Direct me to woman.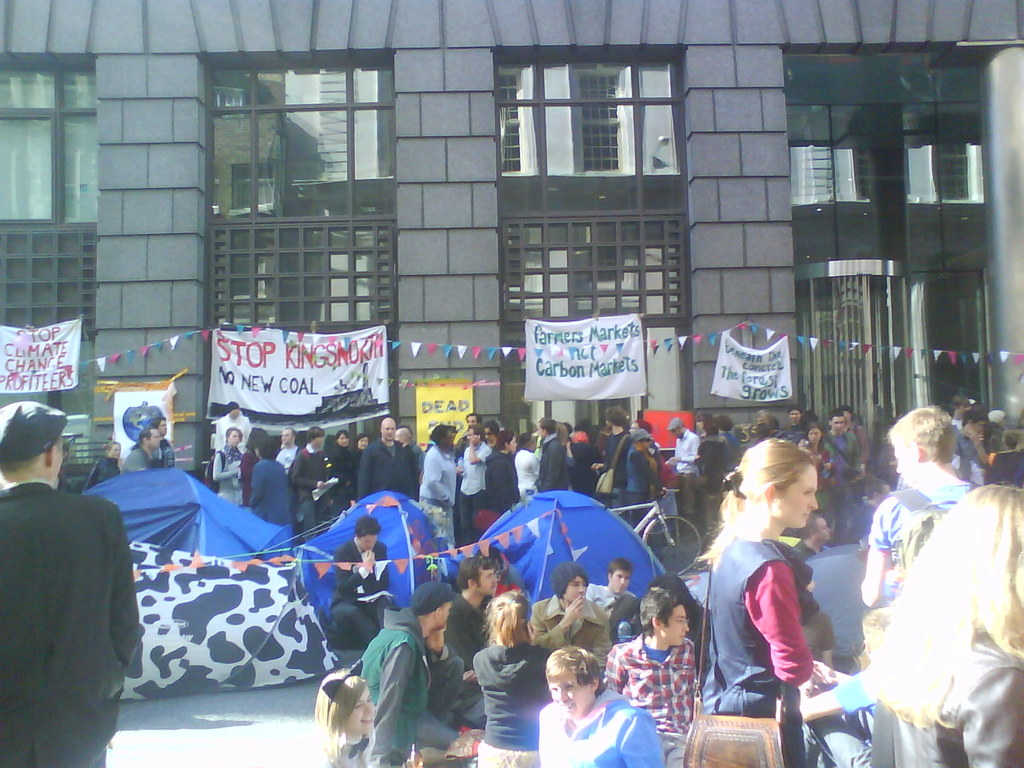
Direction: (left=694, top=442, right=821, bottom=767).
